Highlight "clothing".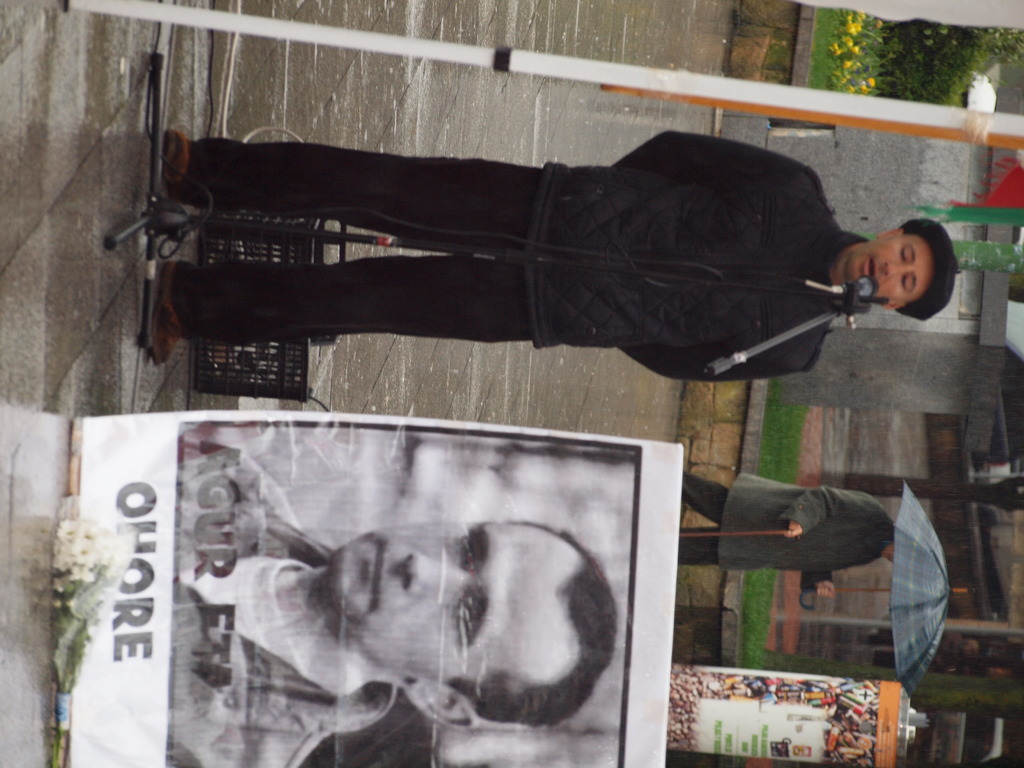
Highlighted region: detection(163, 447, 390, 767).
